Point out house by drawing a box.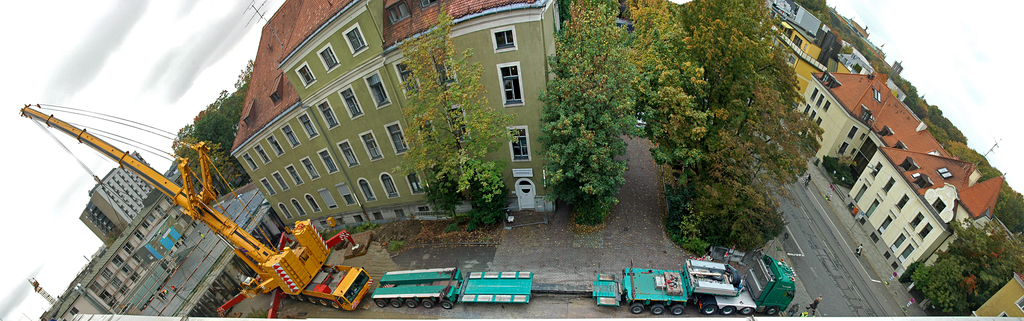
39,148,288,320.
